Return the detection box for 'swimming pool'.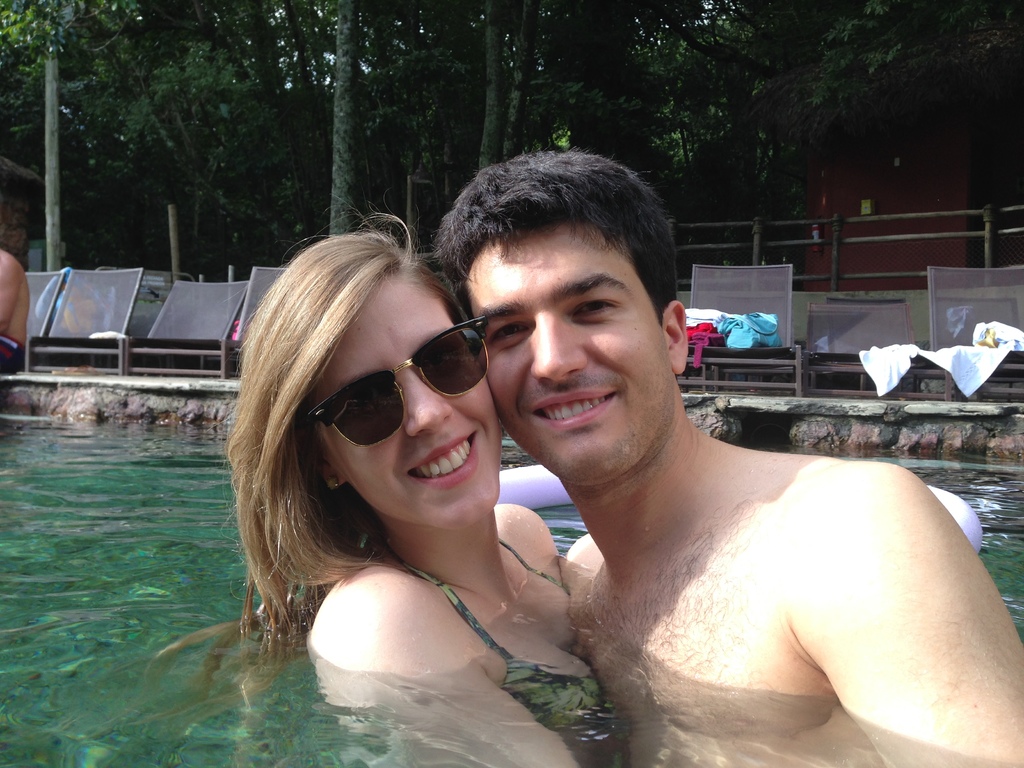
{"x1": 48, "y1": 166, "x2": 911, "y2": 756}.
